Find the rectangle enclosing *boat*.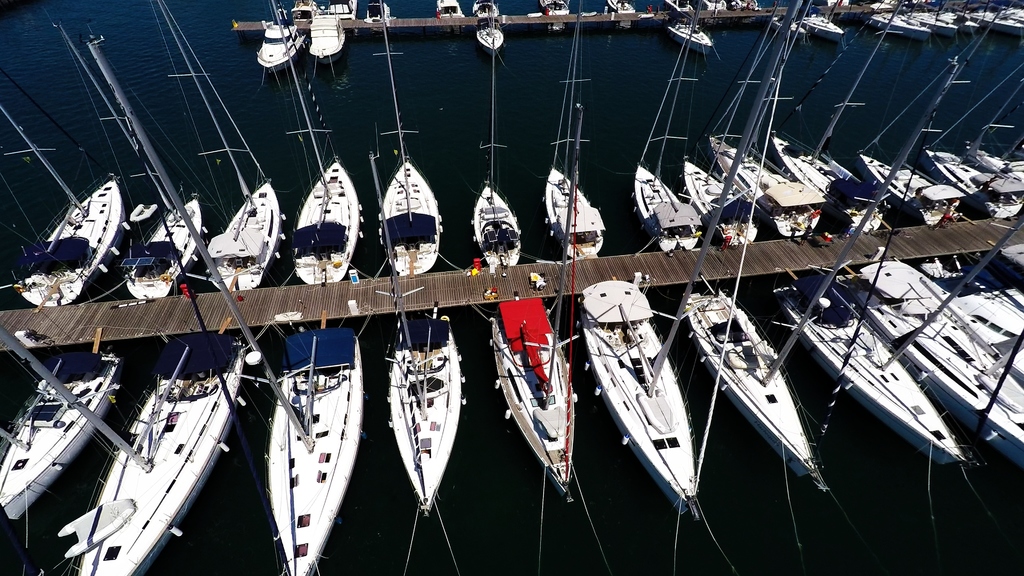
(601,63,760,517).
